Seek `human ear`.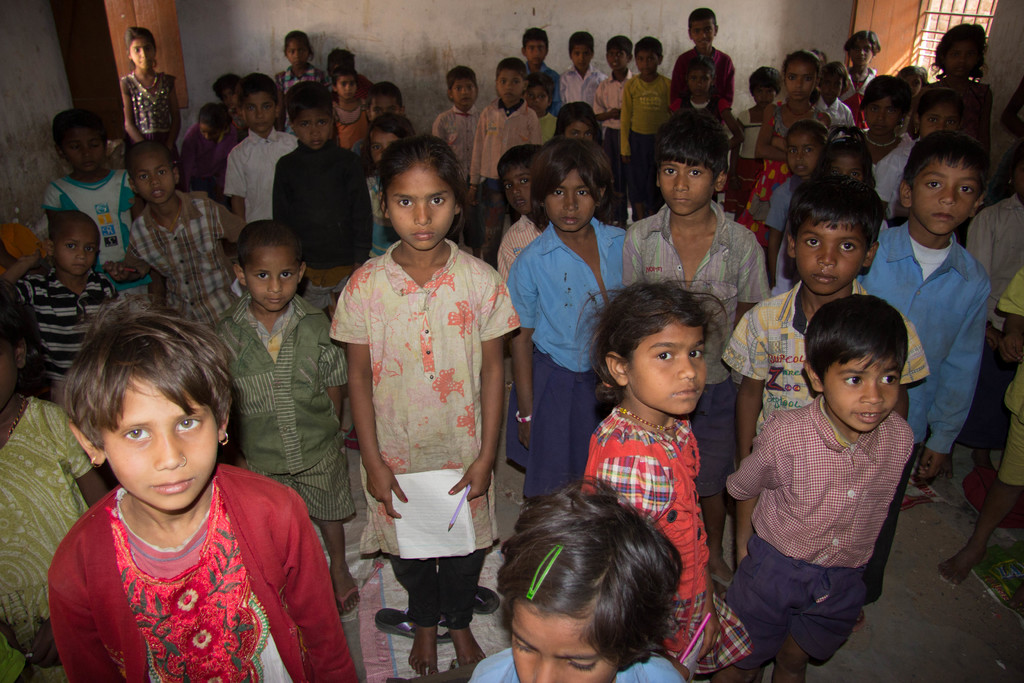
crop(54, 145, 61, 157).
